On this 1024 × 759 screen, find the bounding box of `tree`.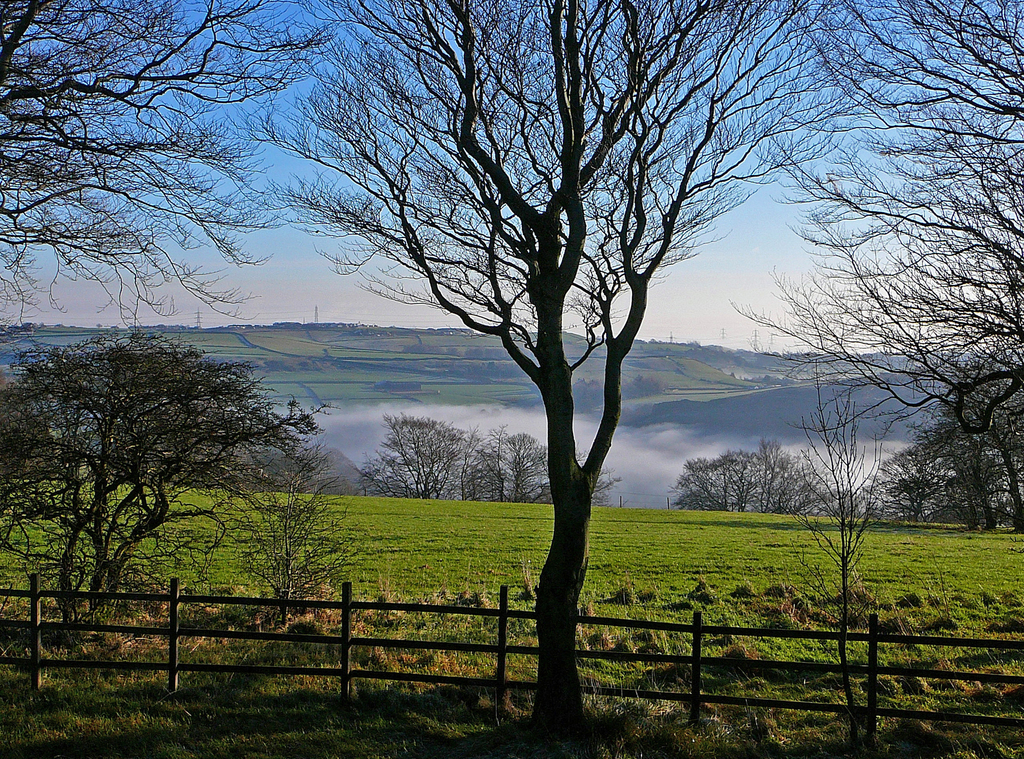
Bounding box: x1=242, y1=0, x2=864, y2=726.
